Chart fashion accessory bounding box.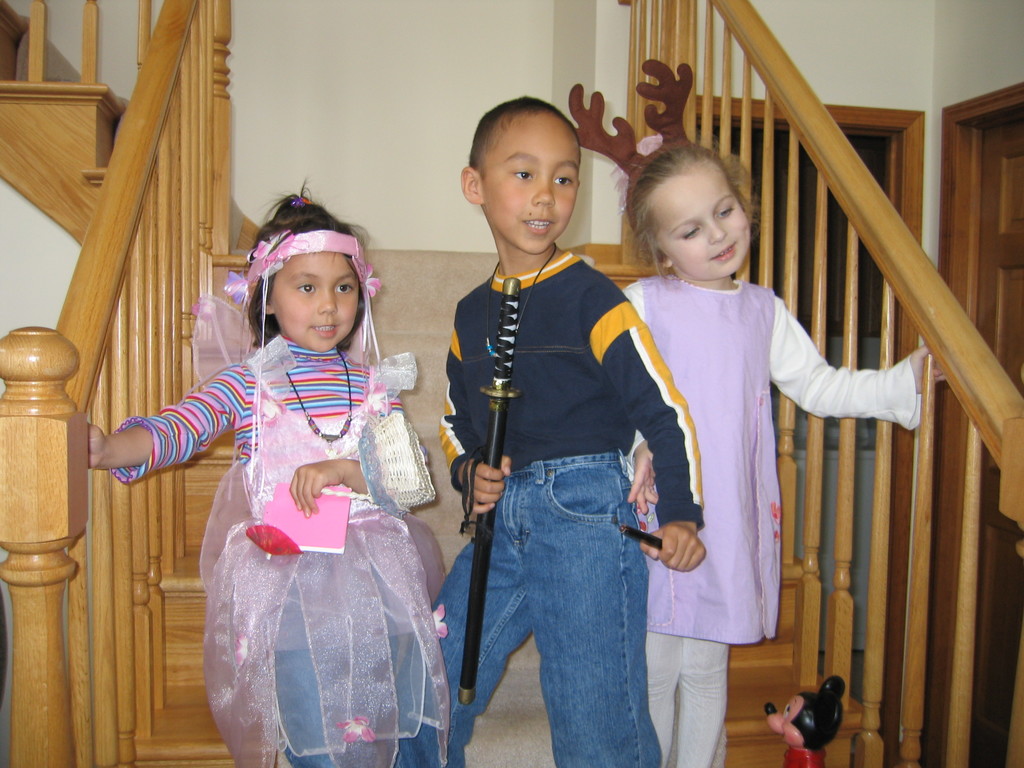
Charted: crop(486, 239, 557, 360).
